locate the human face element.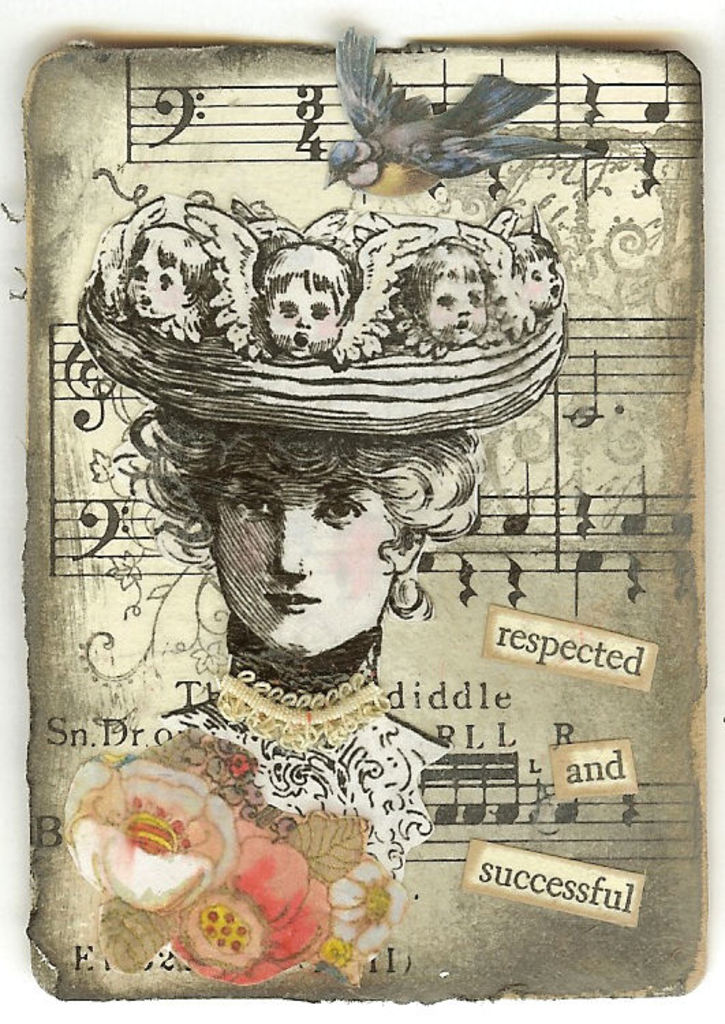
Element bbox: box=[213, 451, 397, 655].
